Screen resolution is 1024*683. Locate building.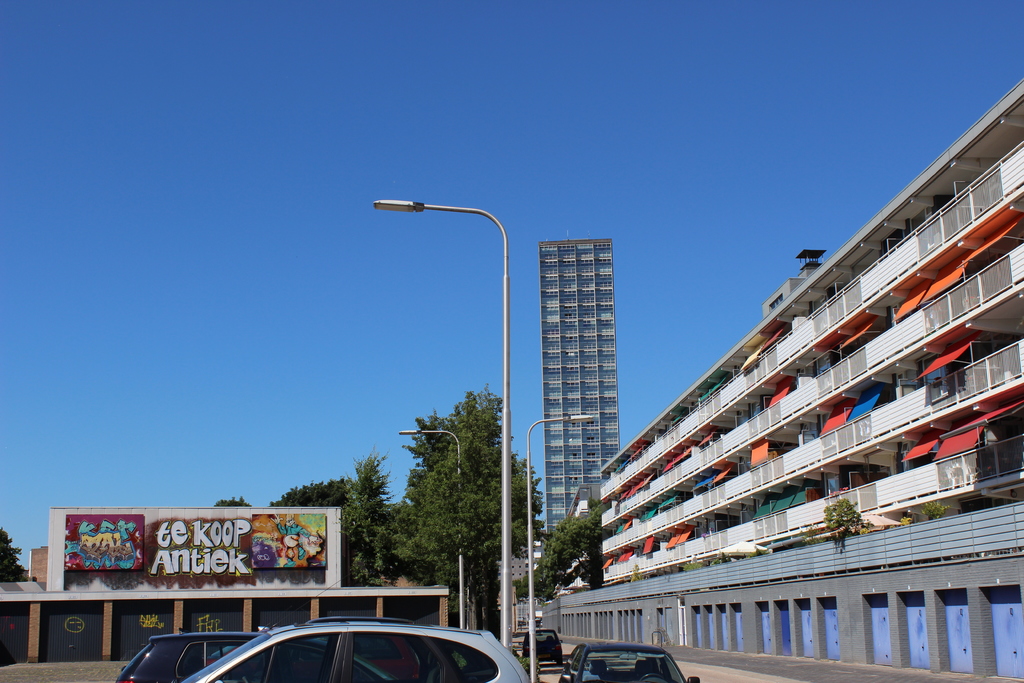
x1=491, y1=519, x2=541, y2=594.
